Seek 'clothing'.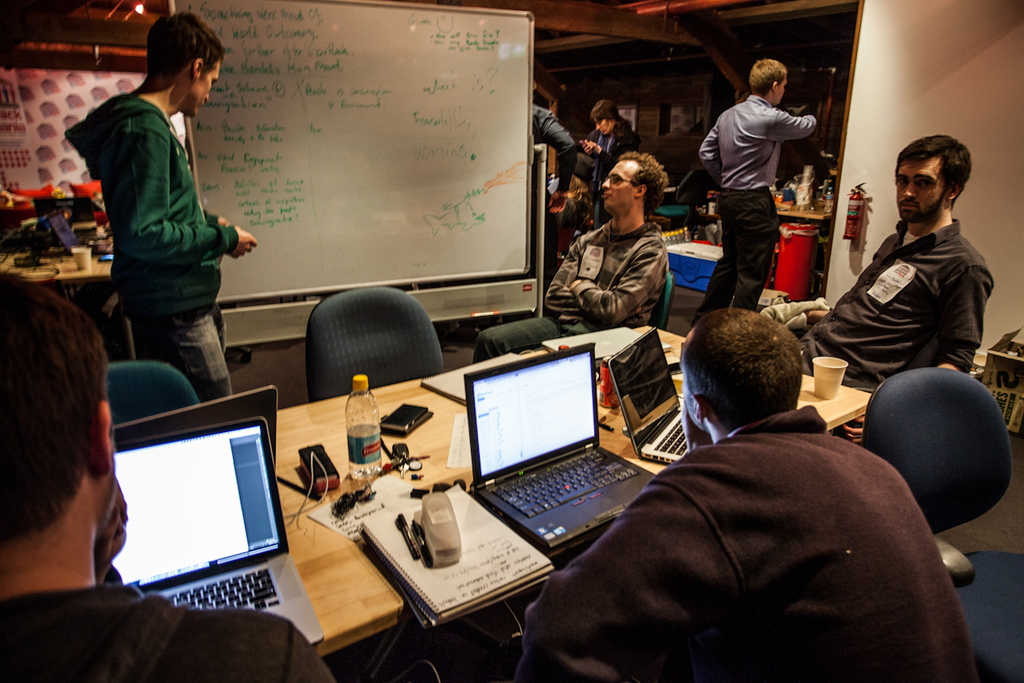
left=495, top=390, right=1015, bottom=682.
